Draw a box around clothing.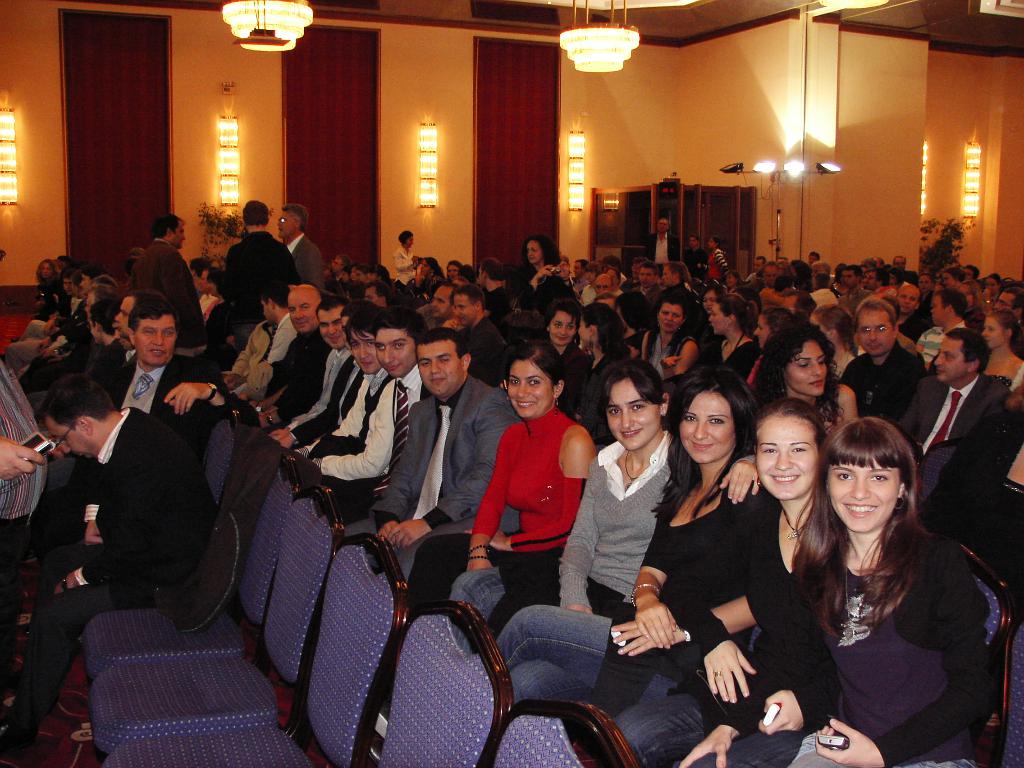
609,498,838,767.
